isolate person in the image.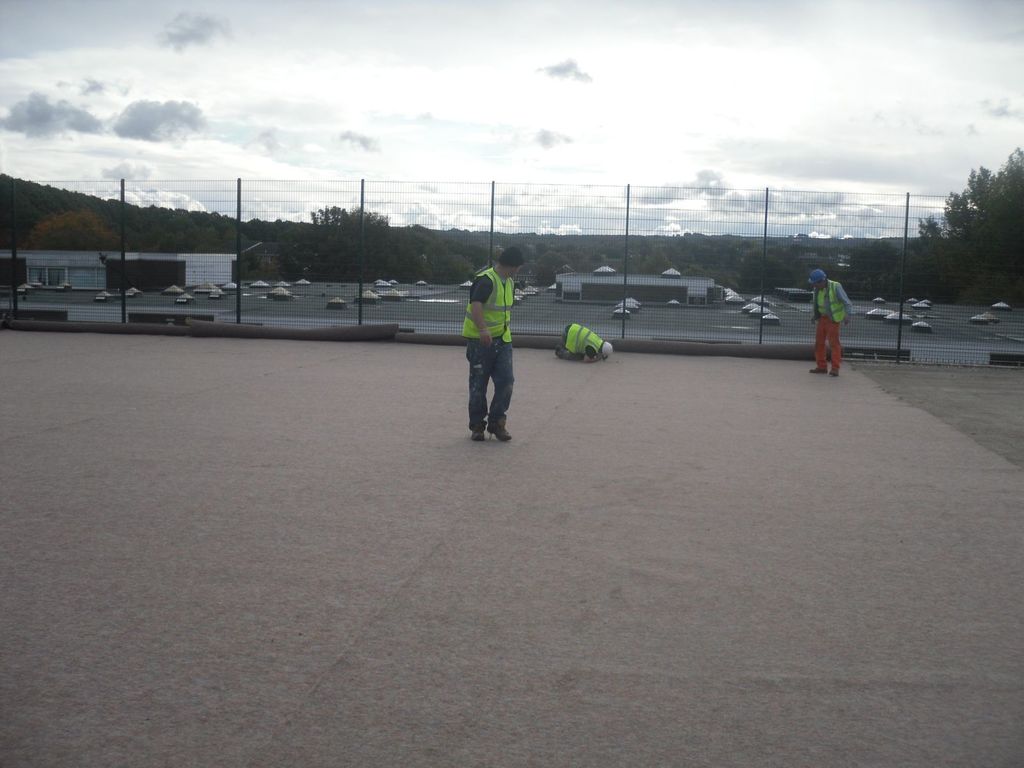
Isolated region: box(558, 321, 612, 360).
